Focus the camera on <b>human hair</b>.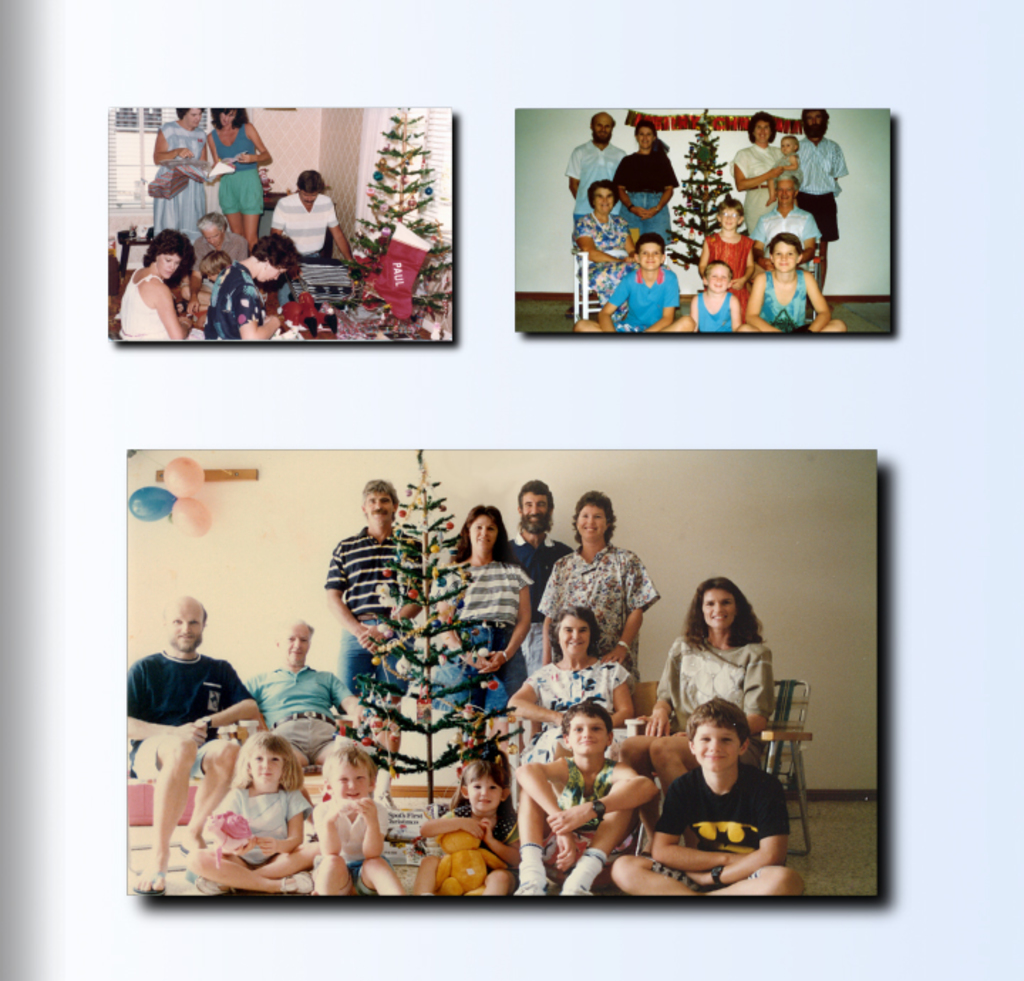
Focus region: [x1=636, y1=229, x2=666, y2=254].
